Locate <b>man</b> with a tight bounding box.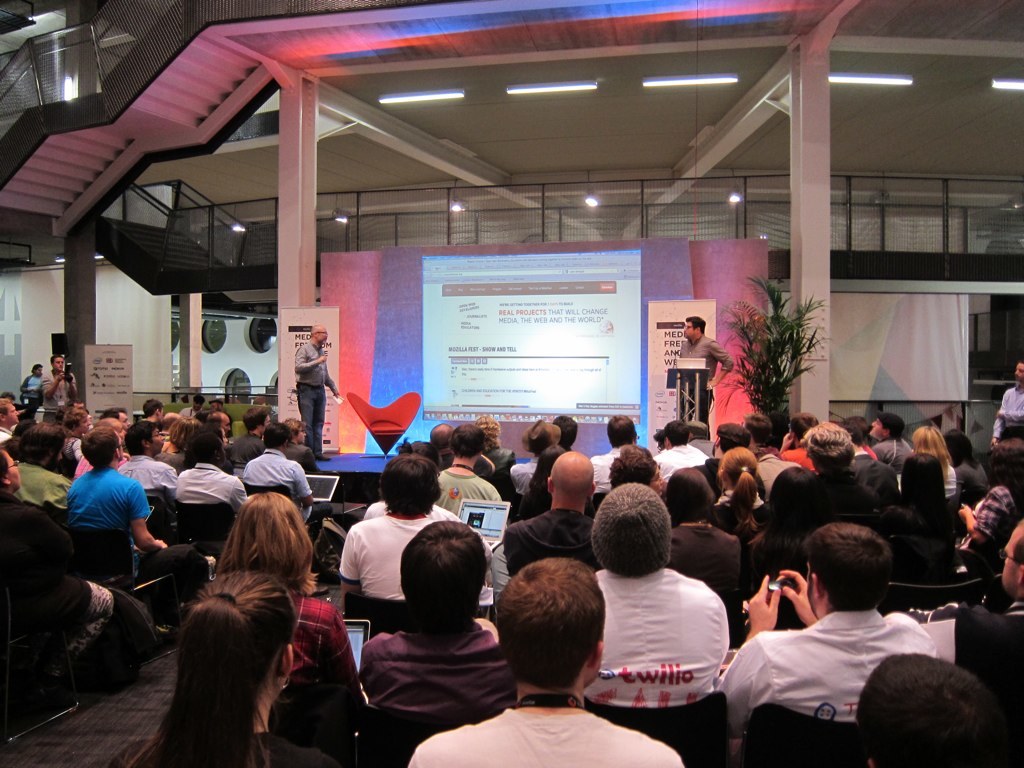
bbox(62, 425, 207, 635).
